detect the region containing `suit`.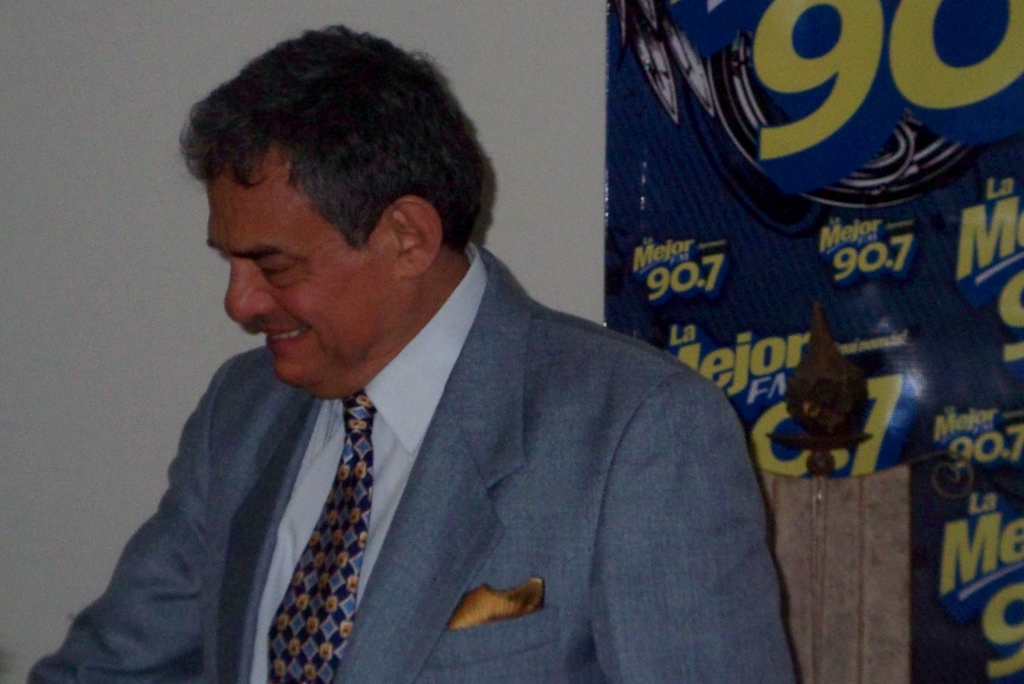
<region>56, 112, 775, 683</region>.
